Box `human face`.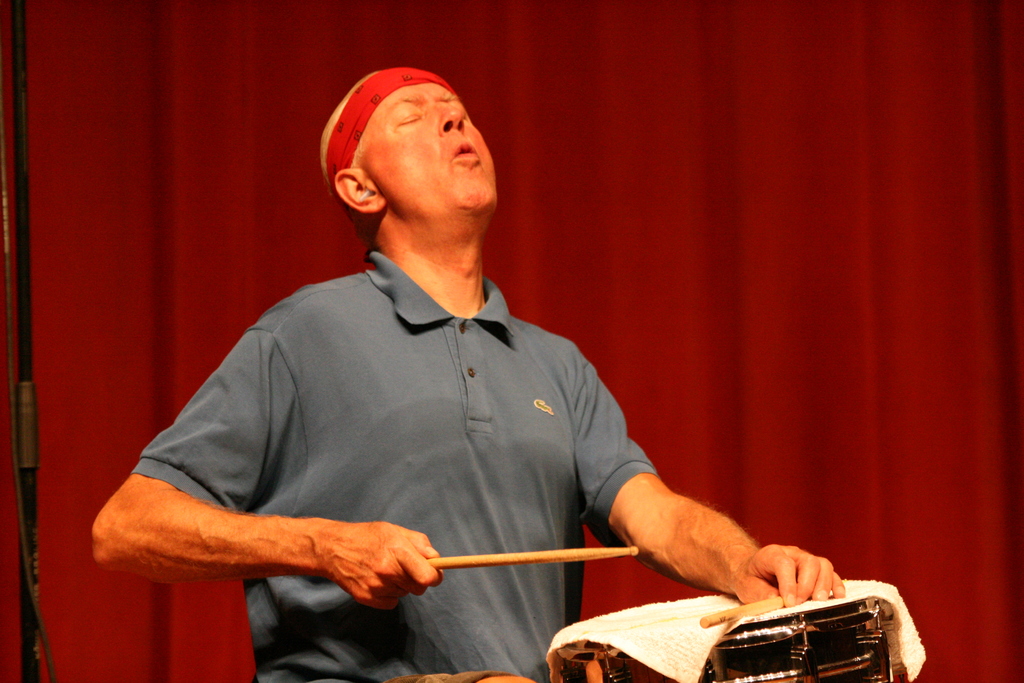
x1=351, y1=79, x2=492, y2=210.
